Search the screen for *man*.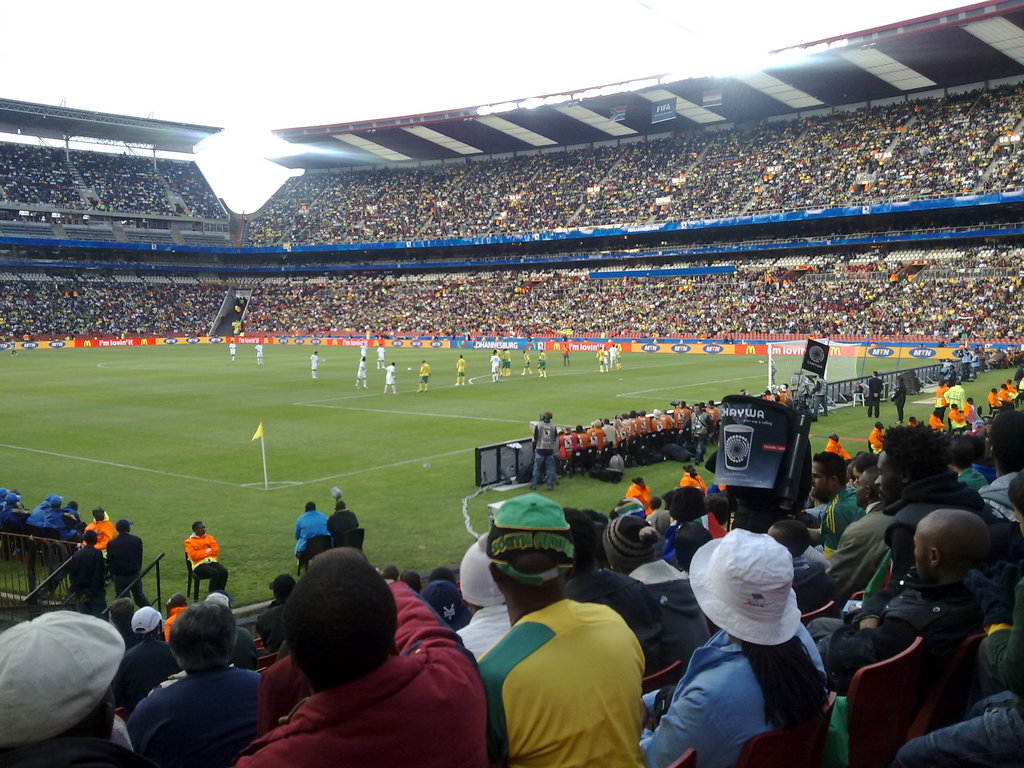
Found at box(8, 335, 17, 358).
